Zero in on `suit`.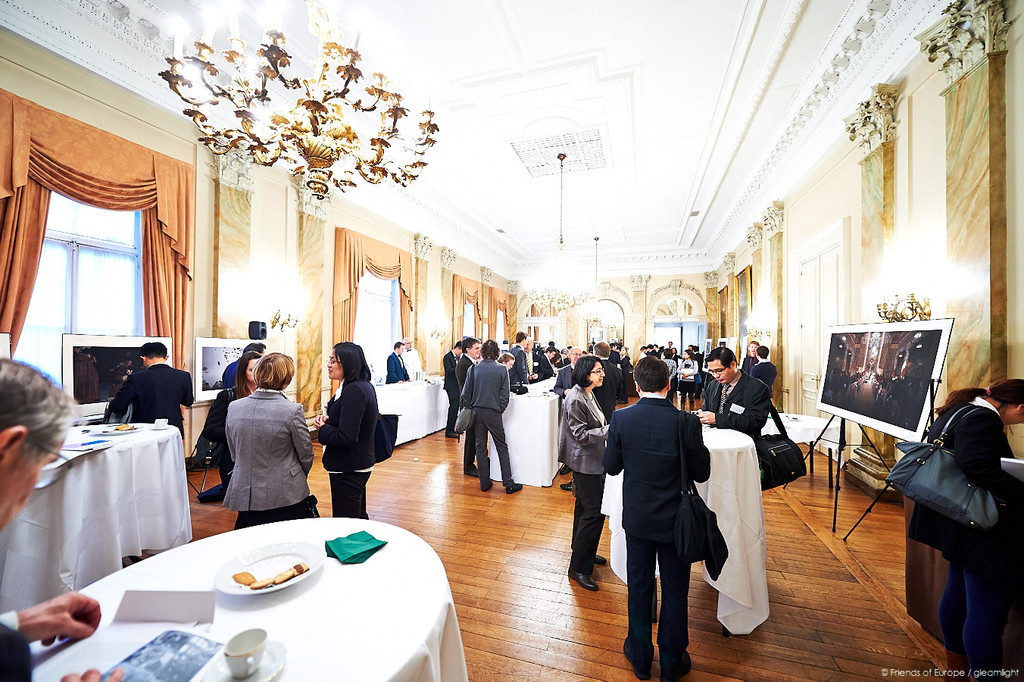
Zeroed in: [left=386, top=352, right=411, bottom=385].
